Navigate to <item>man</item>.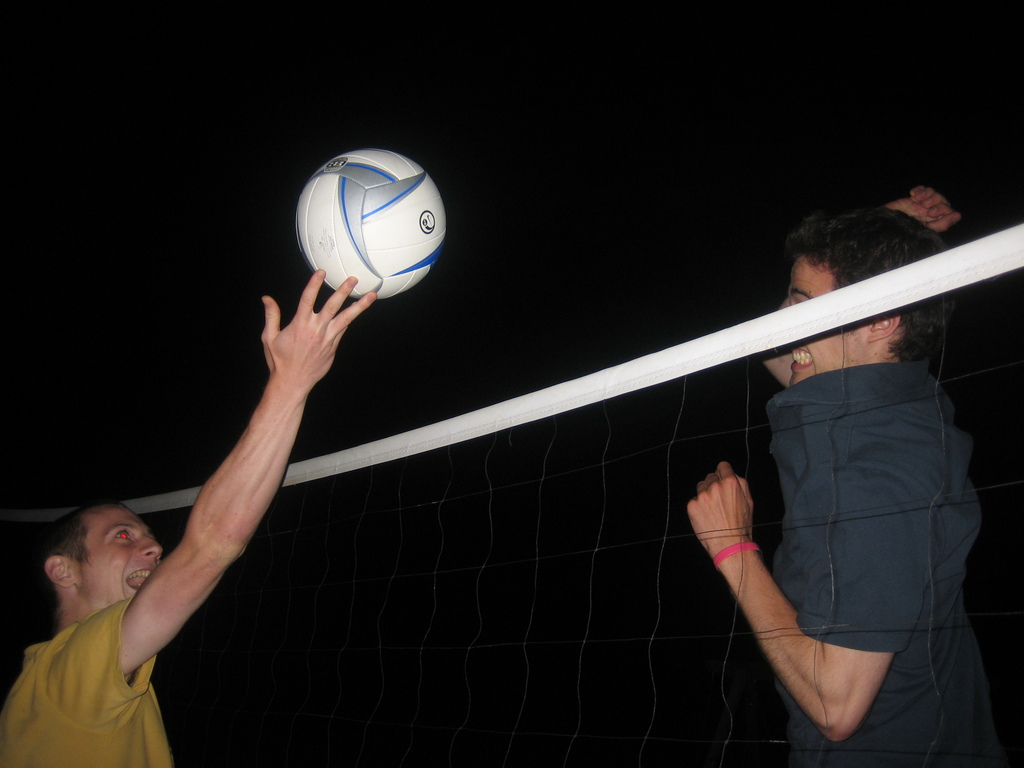
Navigation target: [x1=0, y1=262, x2=376, y2=767].
